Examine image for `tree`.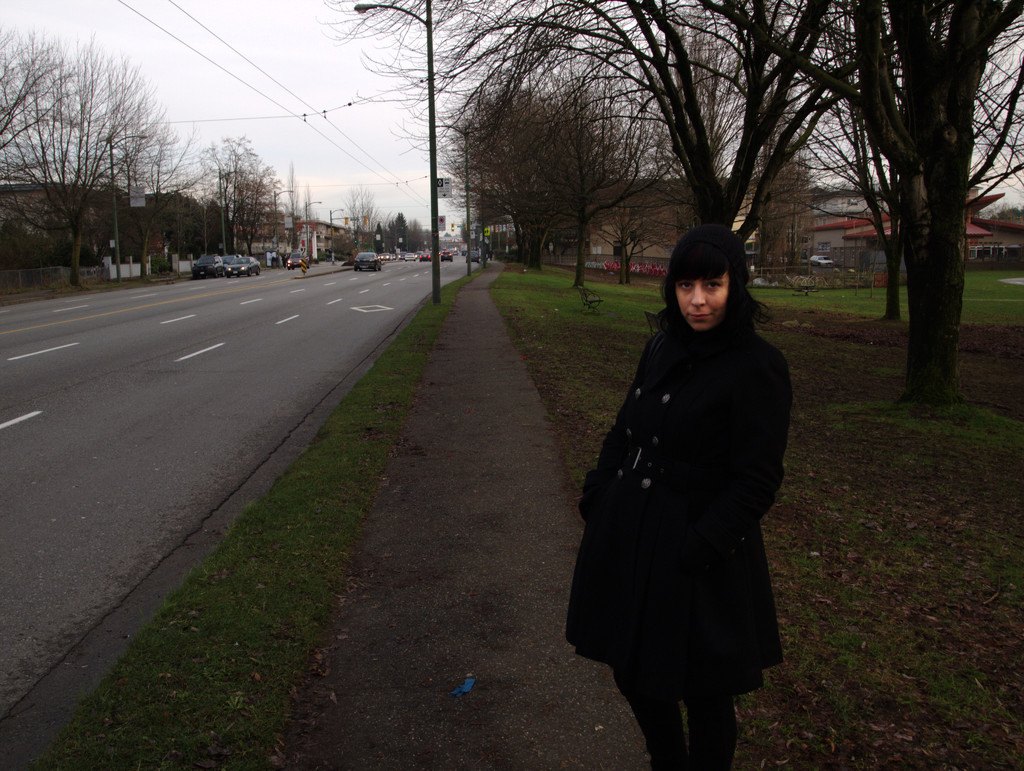
Examination result: bbox=[451, 77, 605, 273].
